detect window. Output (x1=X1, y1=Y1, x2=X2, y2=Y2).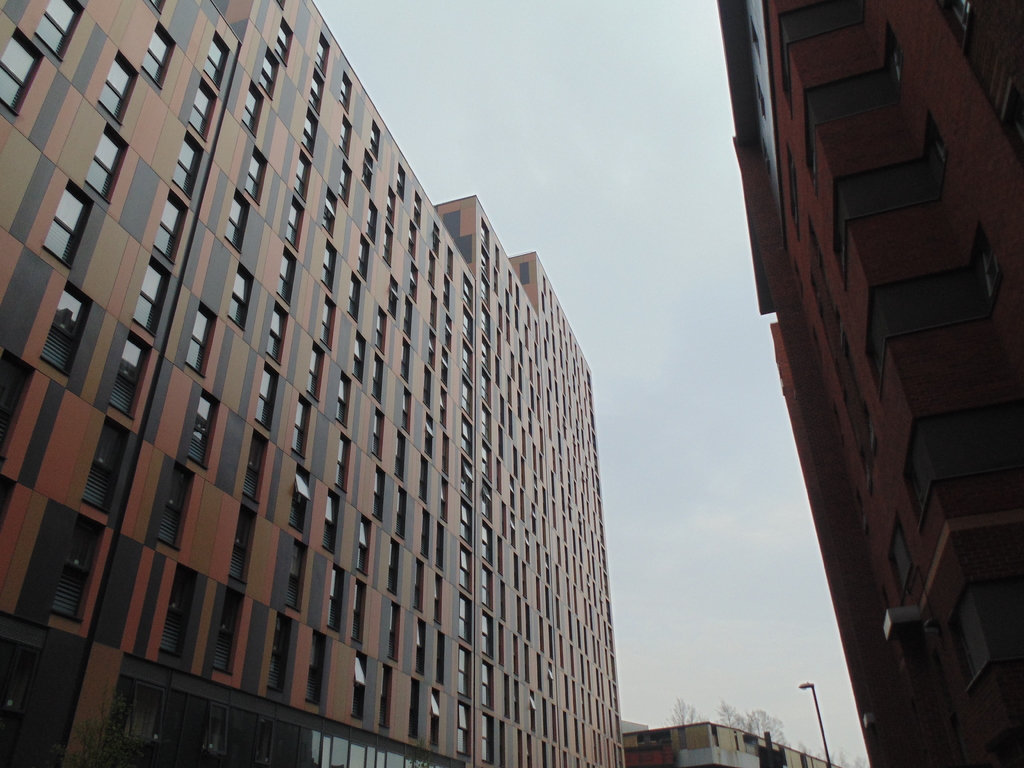
(x1=202, y1=707, x2=234, y2=756).
